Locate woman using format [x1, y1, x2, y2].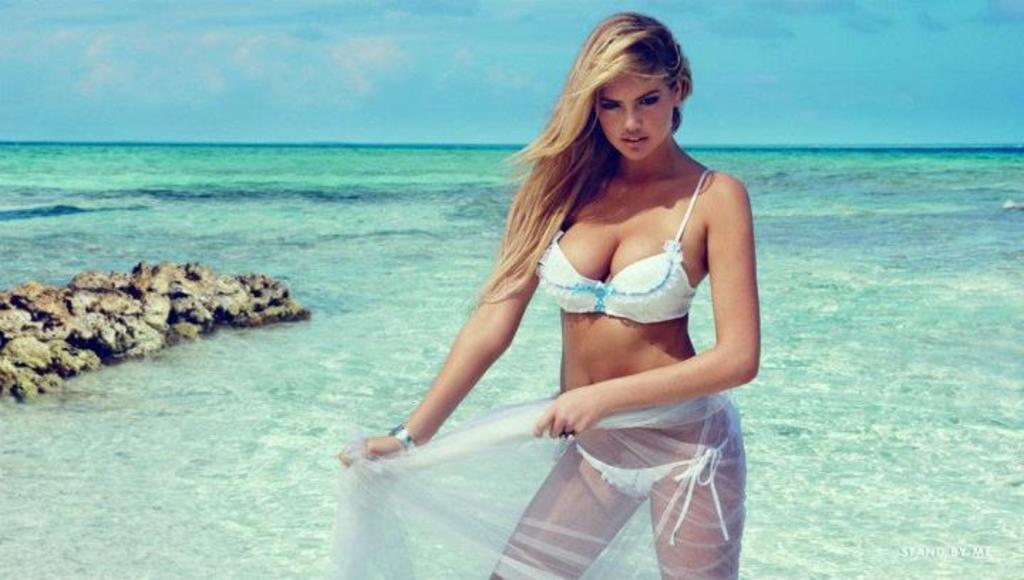
[324, 11, 759, 579].
